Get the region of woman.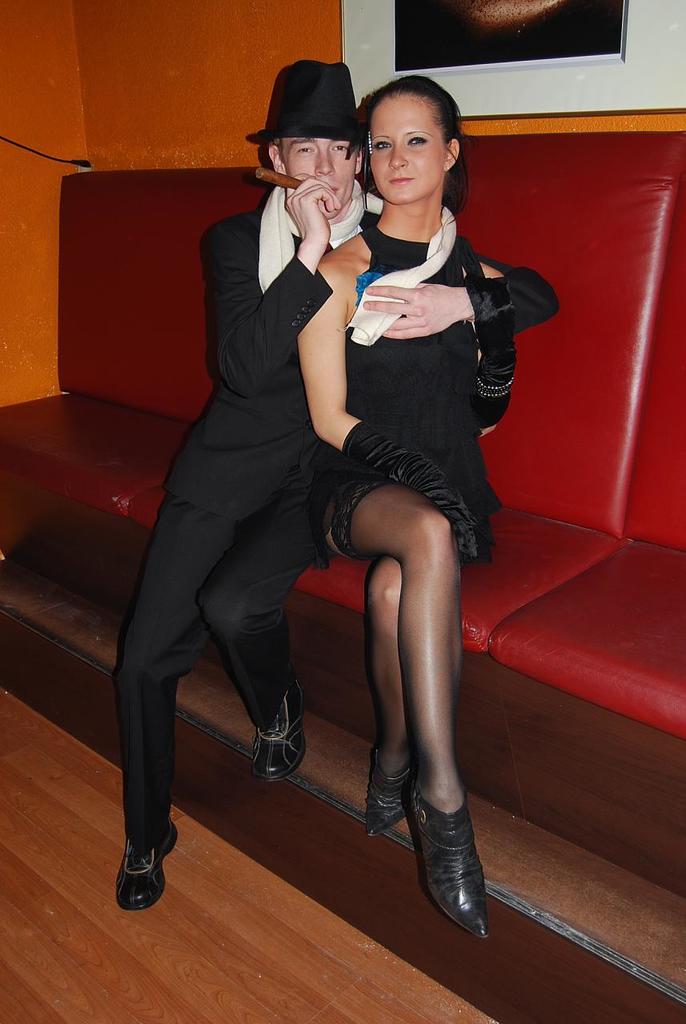
<box>234,97,523,910</box>.
